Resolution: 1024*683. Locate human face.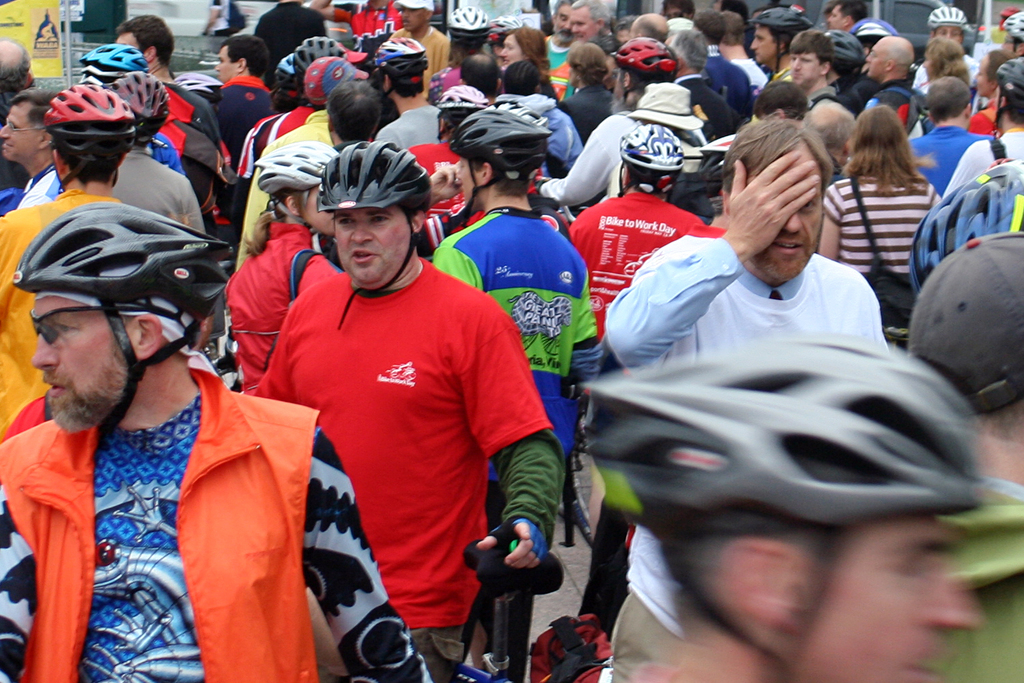
left=400, top=4, right=425, bottom=32.
